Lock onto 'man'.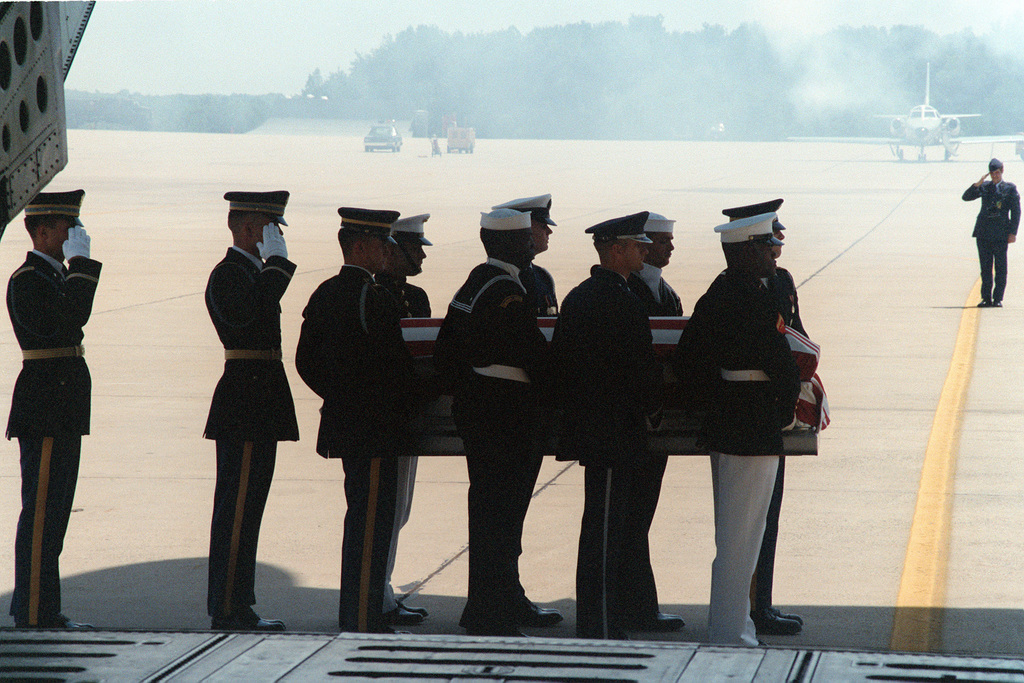
Locked: crop(426, 203, 541, 638).
